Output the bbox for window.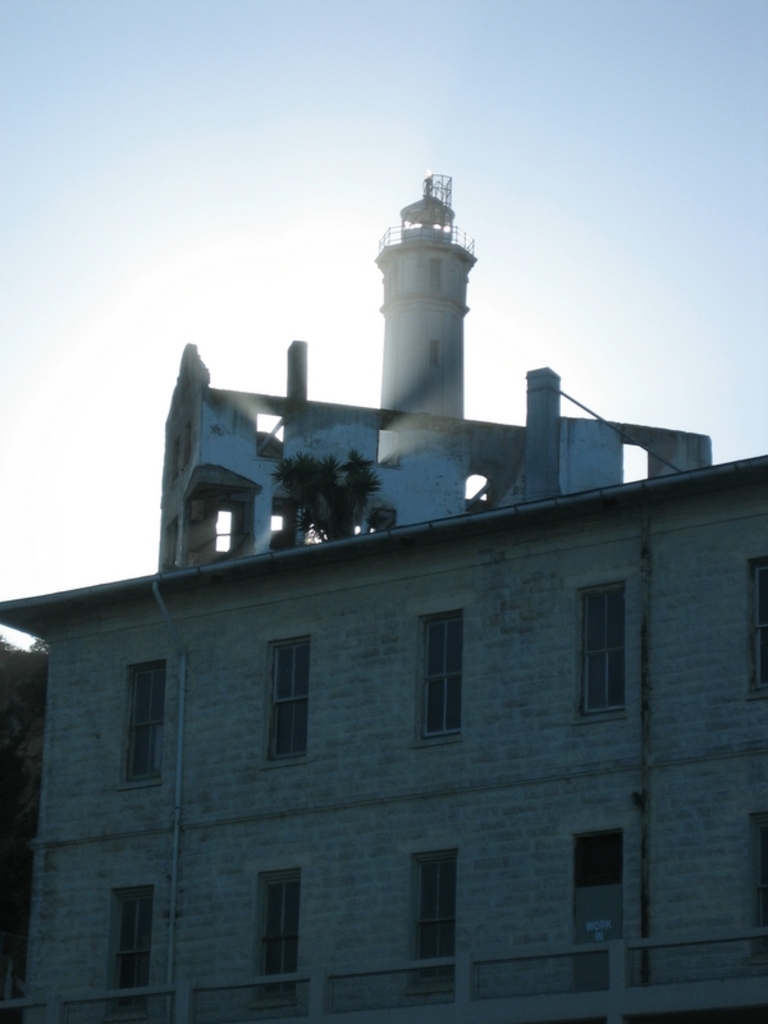
bbox=[104, 884, 157, 984].
